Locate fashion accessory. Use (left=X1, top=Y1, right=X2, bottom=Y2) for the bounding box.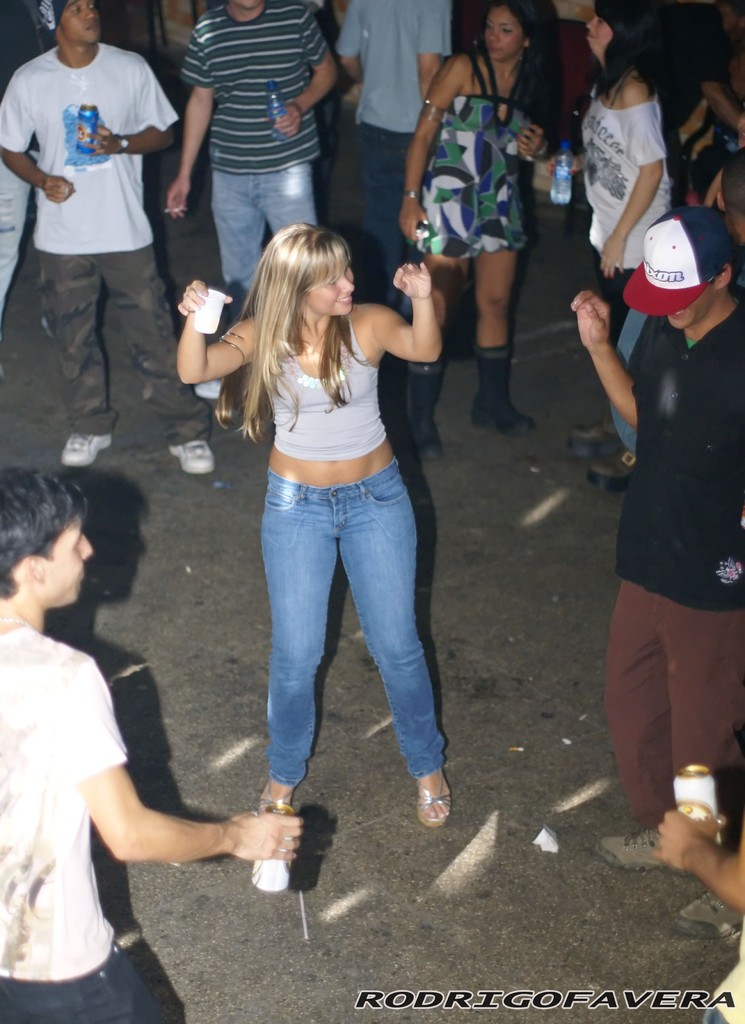
(left=401, top=192, right=419, bottom=204).
